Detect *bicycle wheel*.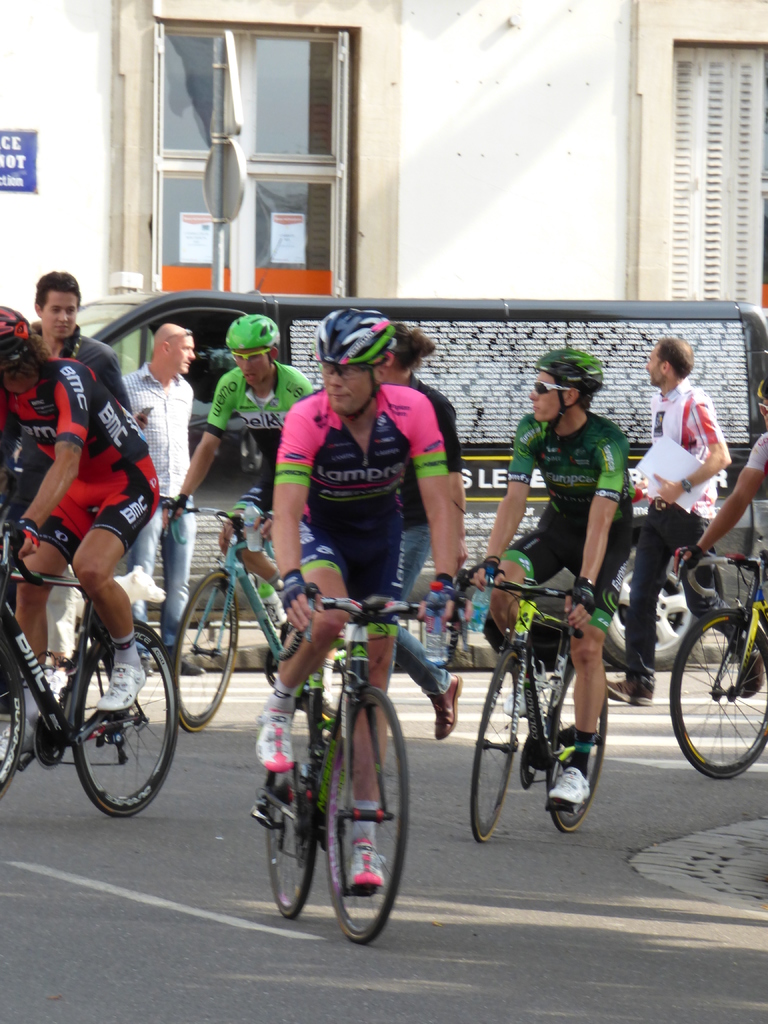
Detected at select_region(324, 688, 410, 938).
